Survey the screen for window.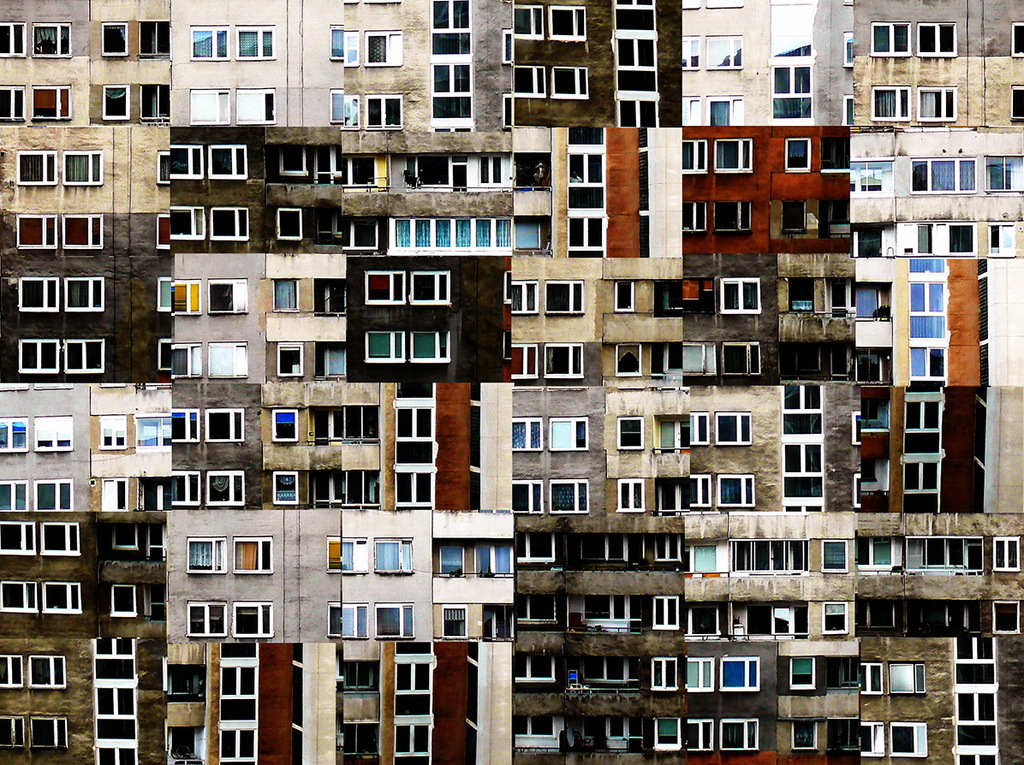
Survey found: <box>30,86,83,124</box>.
